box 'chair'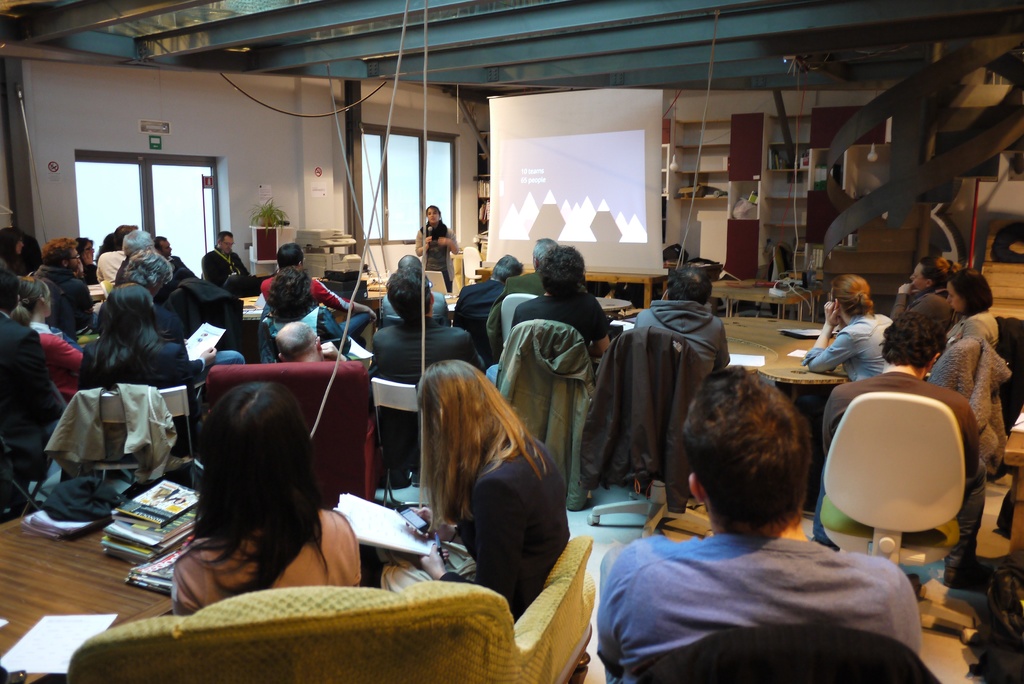
Rect(460, 247, 481, 282)
